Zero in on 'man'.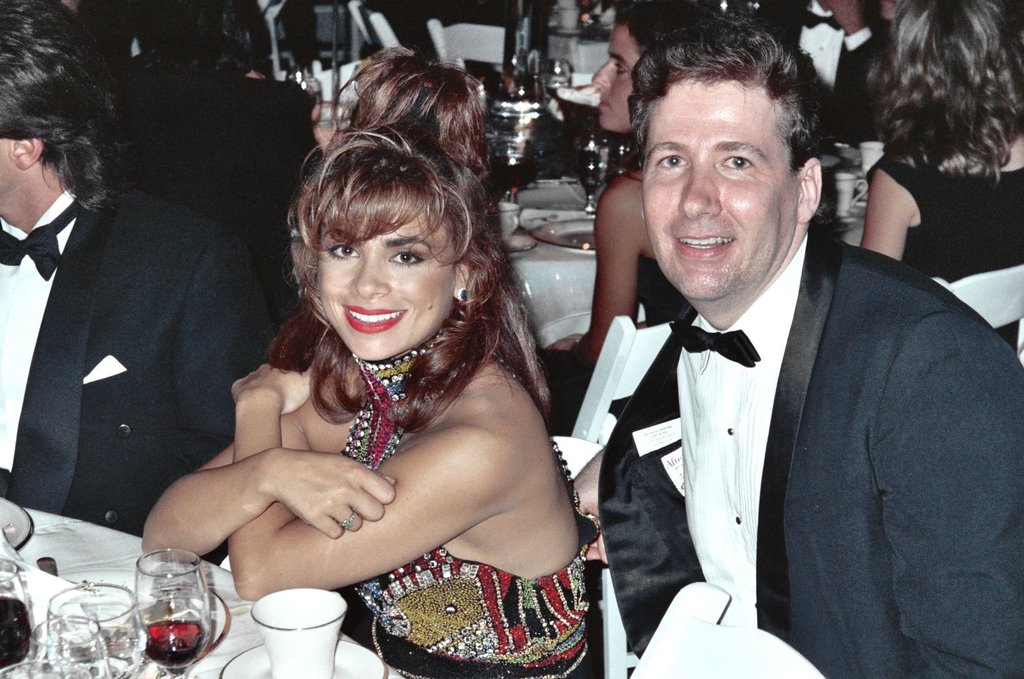
Zeroed in: pyautogui.locateOnScreen(564, 22, 1023, 678).
